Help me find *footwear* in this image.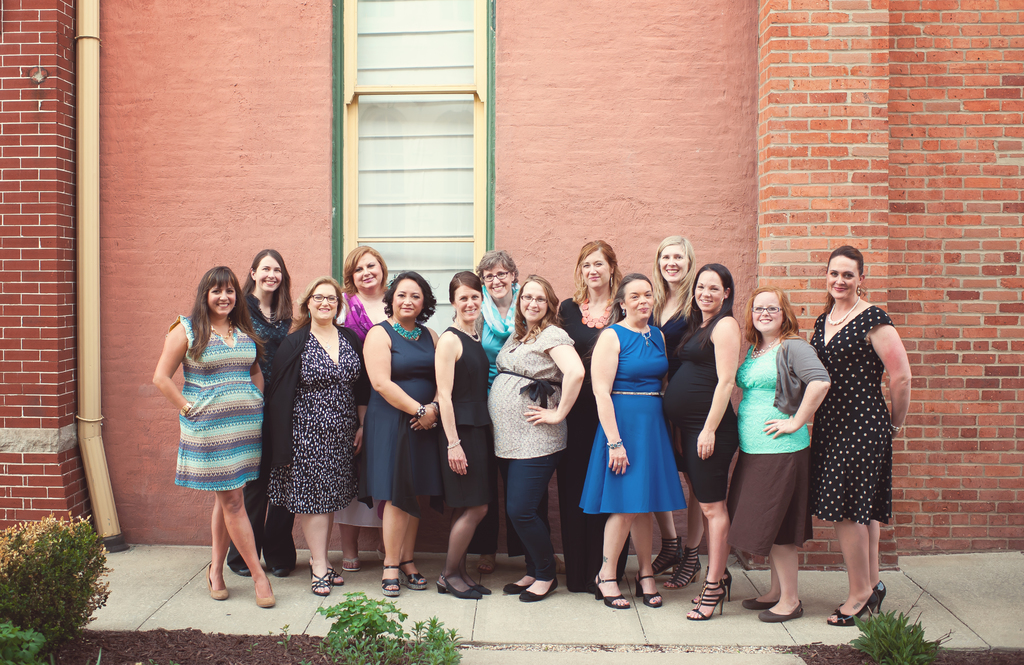
Found it: box(309, 558, 329, 599).
